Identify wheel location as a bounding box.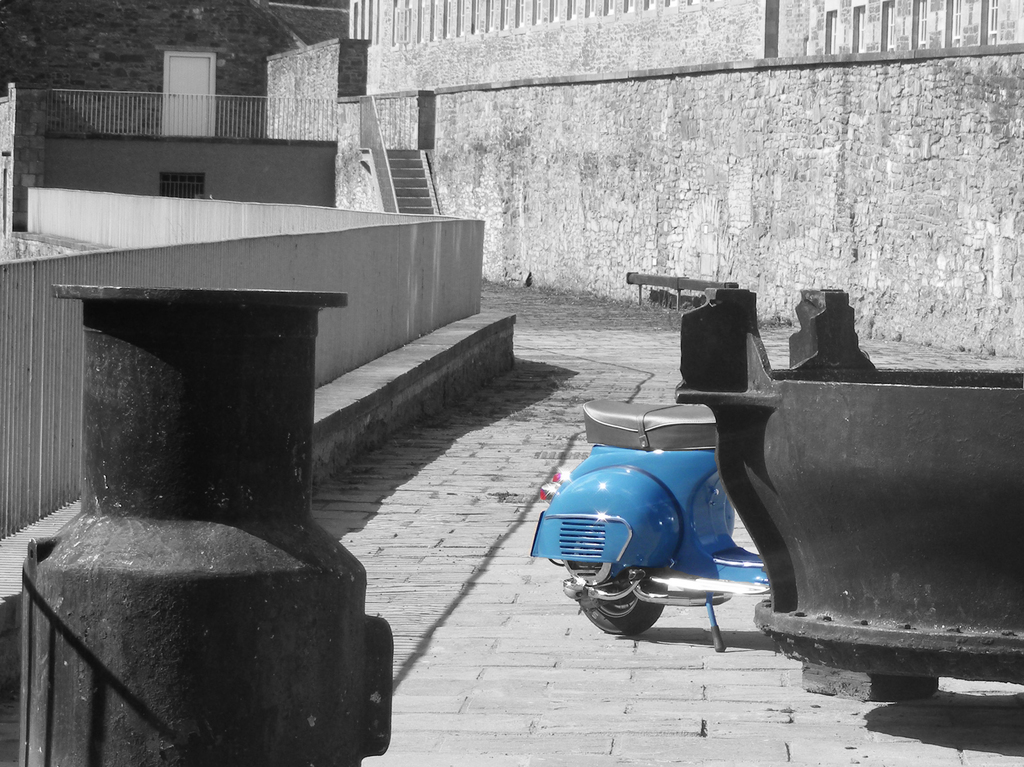
pyautogui.locateOnScreen(595, 563, 682, 638).
